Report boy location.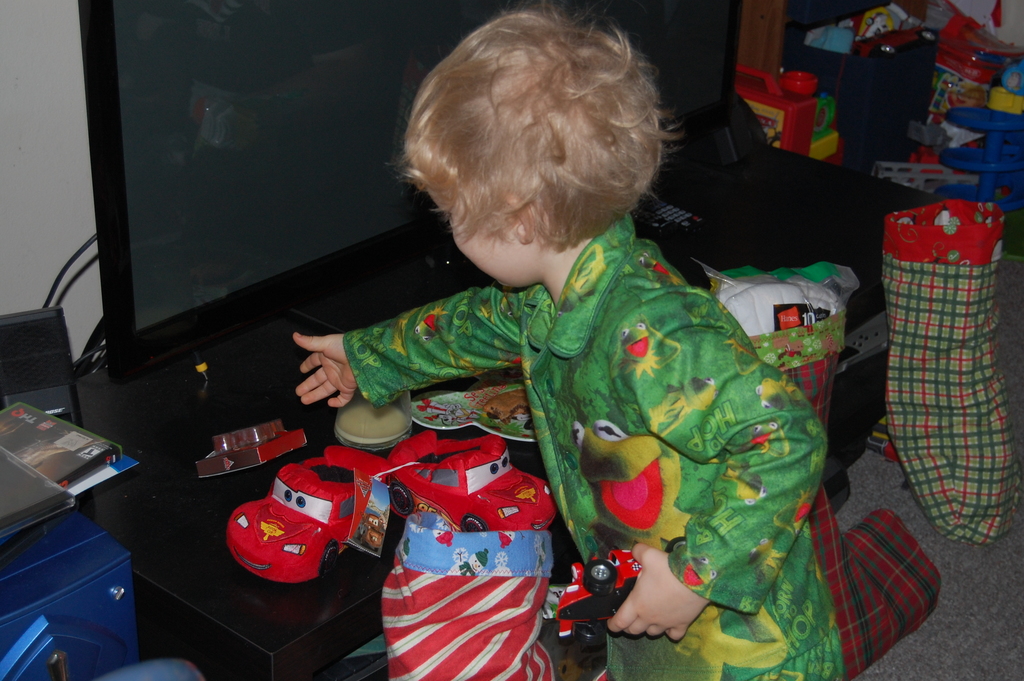
Report: left=290, top=72, right=858, bottom=633.
